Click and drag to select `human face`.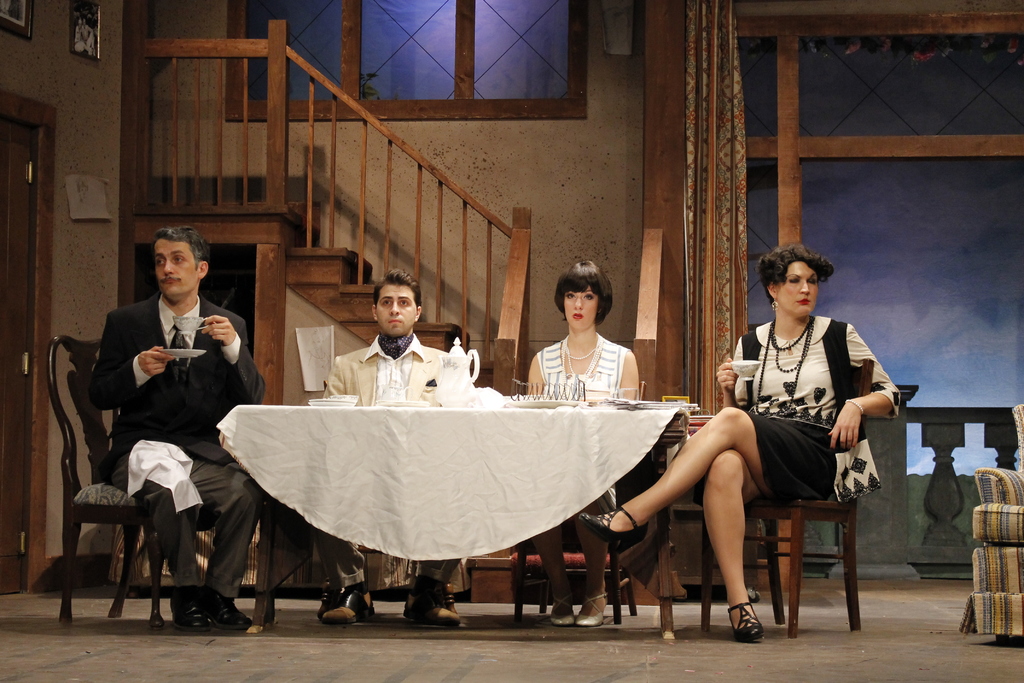
Selection: rect(778, 258, 819, 318).
